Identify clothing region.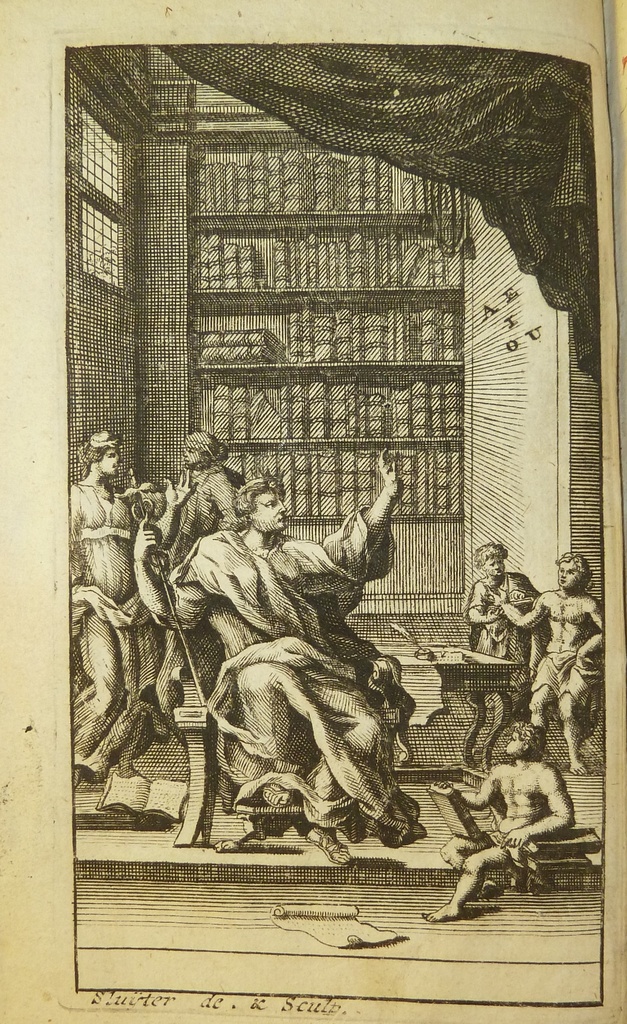
Region: rect(163, 526, 415, 824).
